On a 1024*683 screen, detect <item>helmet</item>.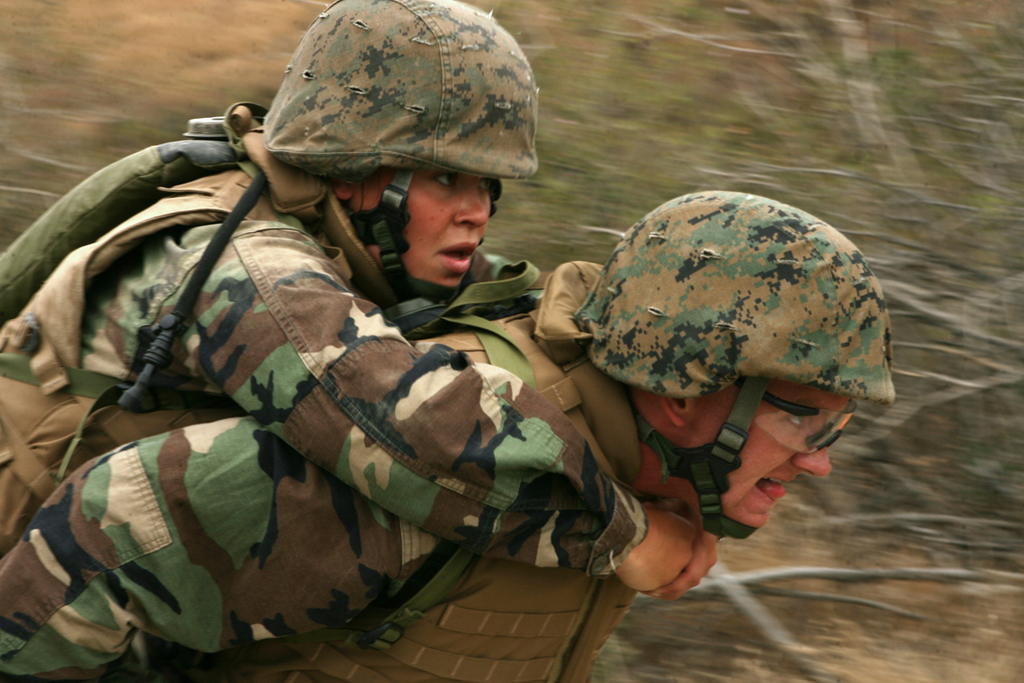
570 190 902 544.
